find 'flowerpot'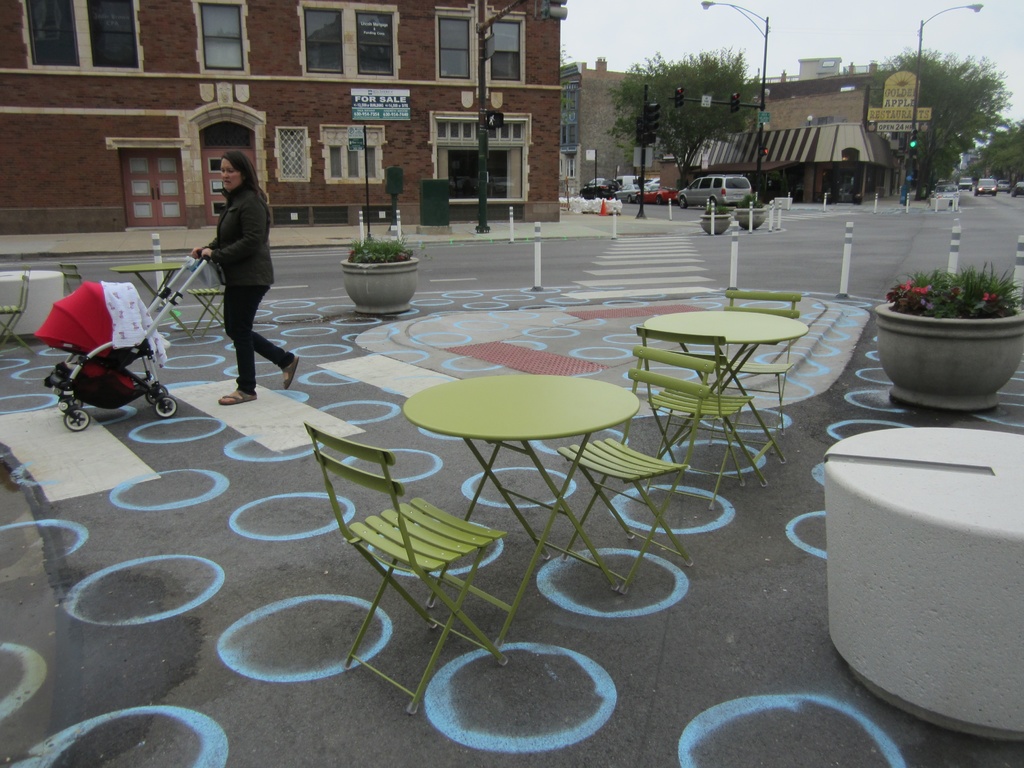
340,254,420,318
